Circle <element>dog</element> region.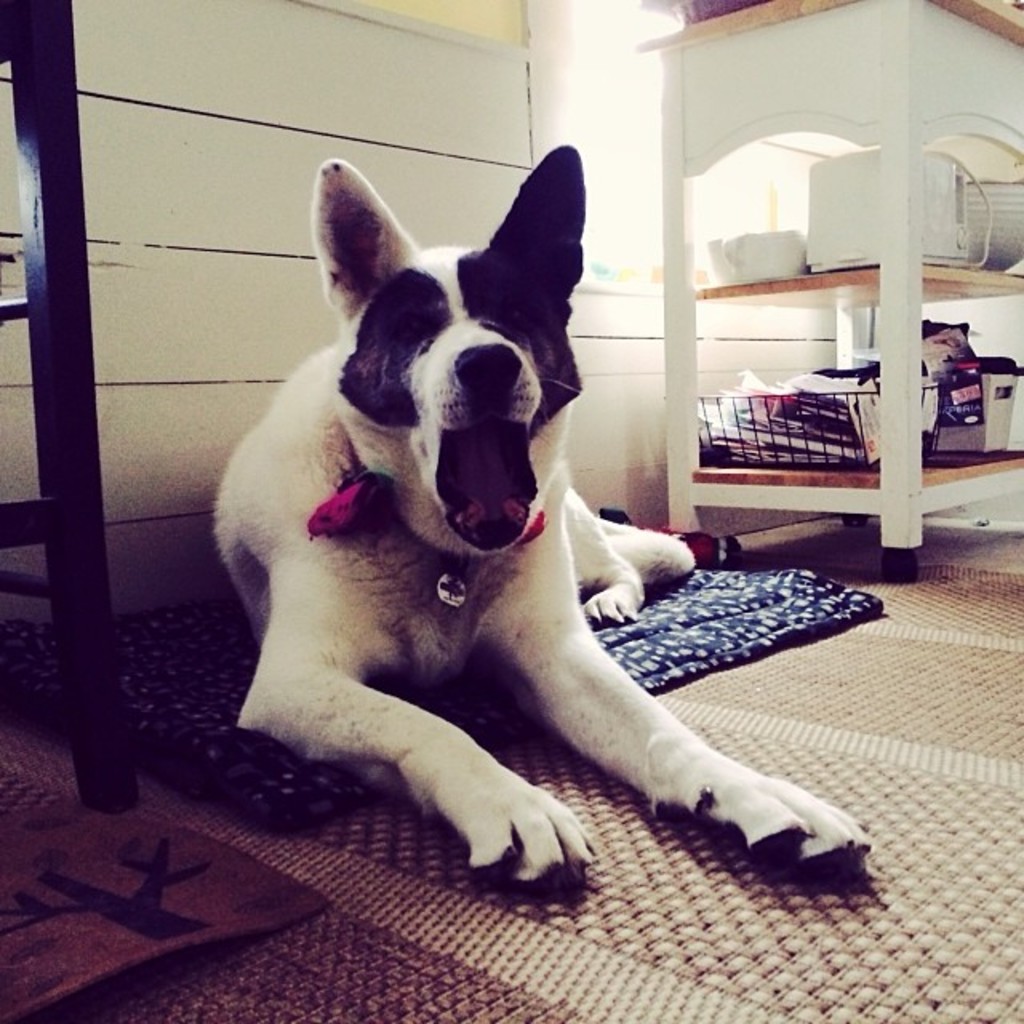
Region: 216/141/870/896.
